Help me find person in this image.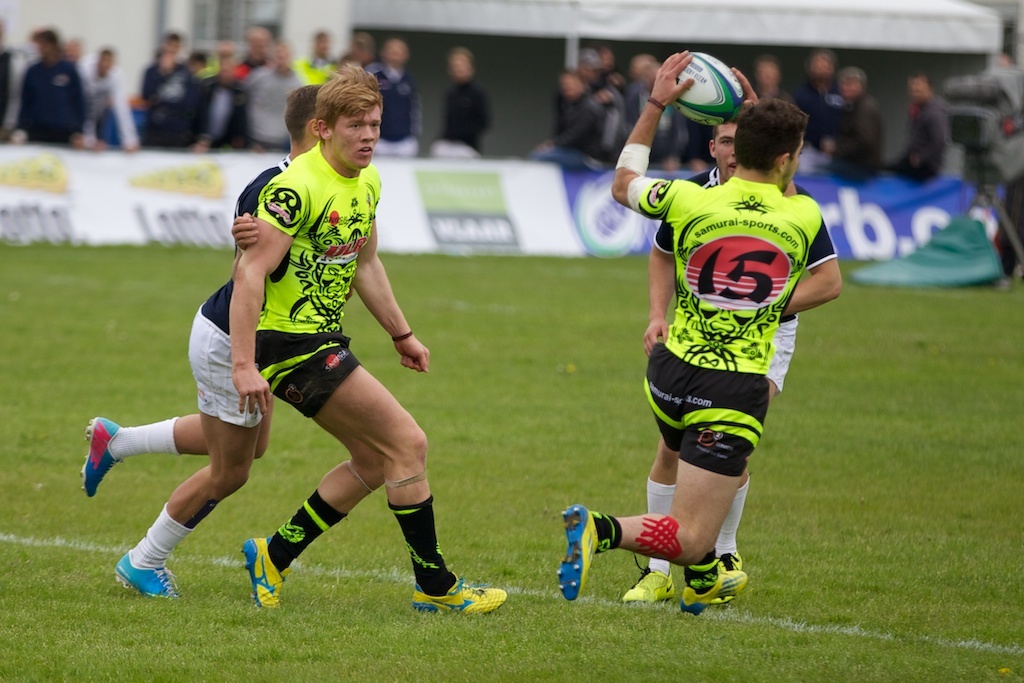
Found it: <bbox>79, 45, 140, 150</bbox>.
